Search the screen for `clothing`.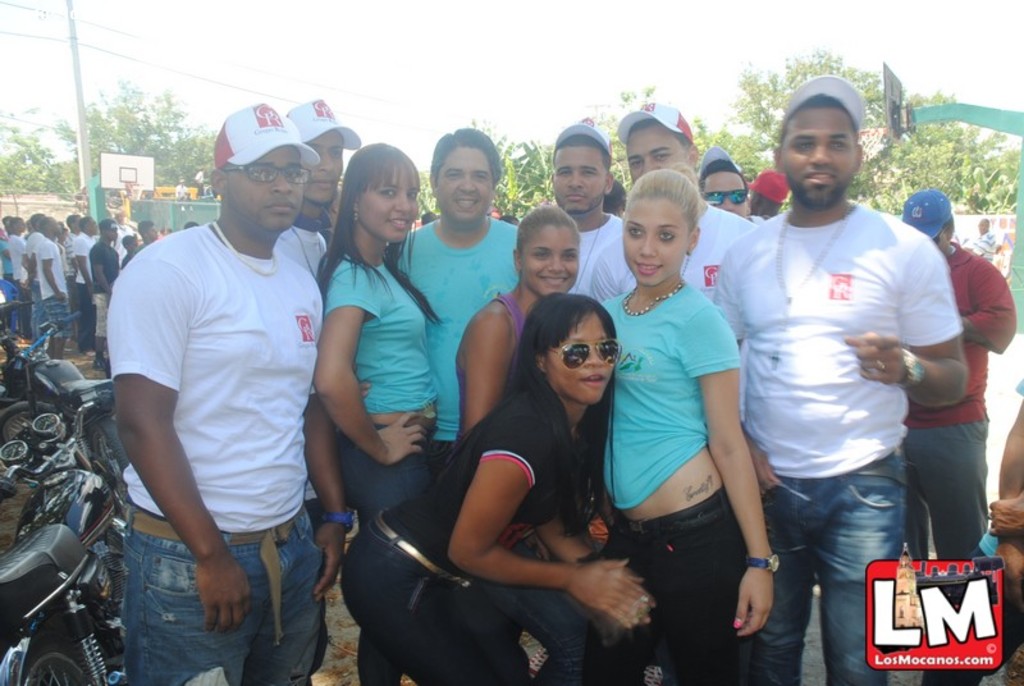
Found at bbox(84, 235, 123, 310).
